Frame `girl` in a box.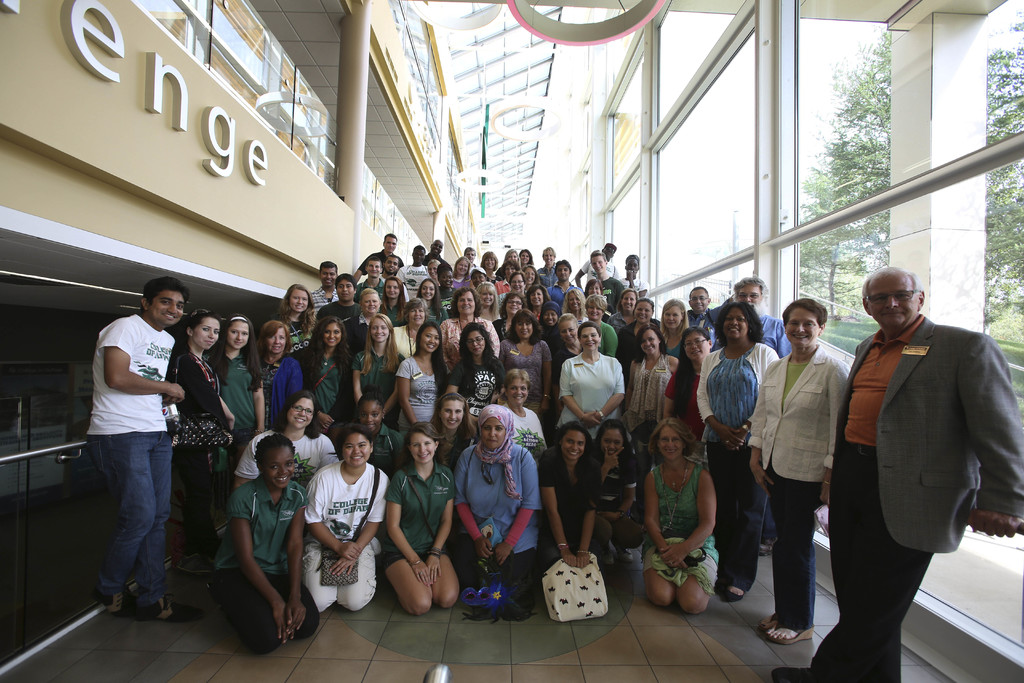
[x1=164, y1=309, x2=236, y2=575].
